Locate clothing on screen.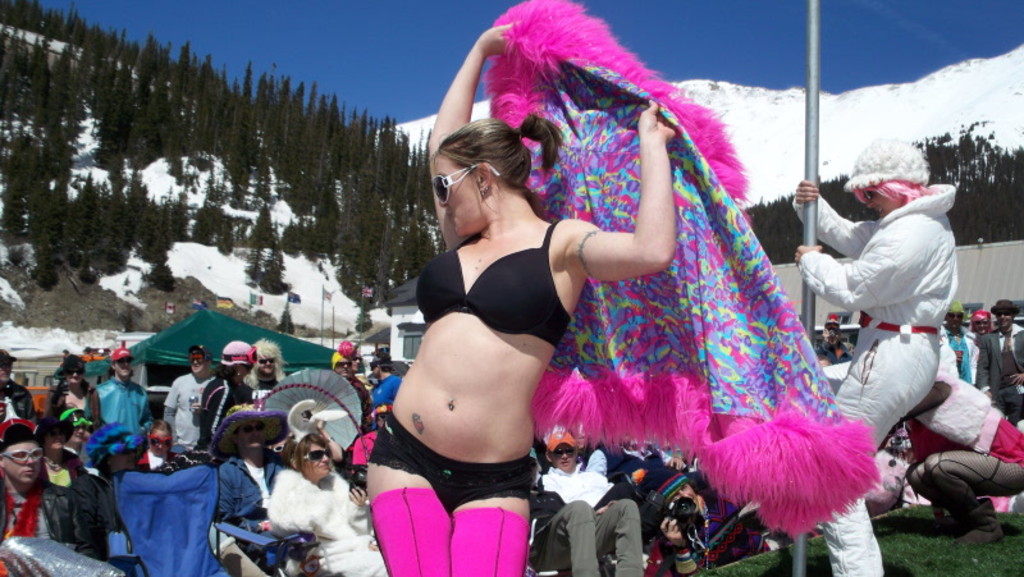
On screen at (left=933, top=333, right=986, bottom=379).
